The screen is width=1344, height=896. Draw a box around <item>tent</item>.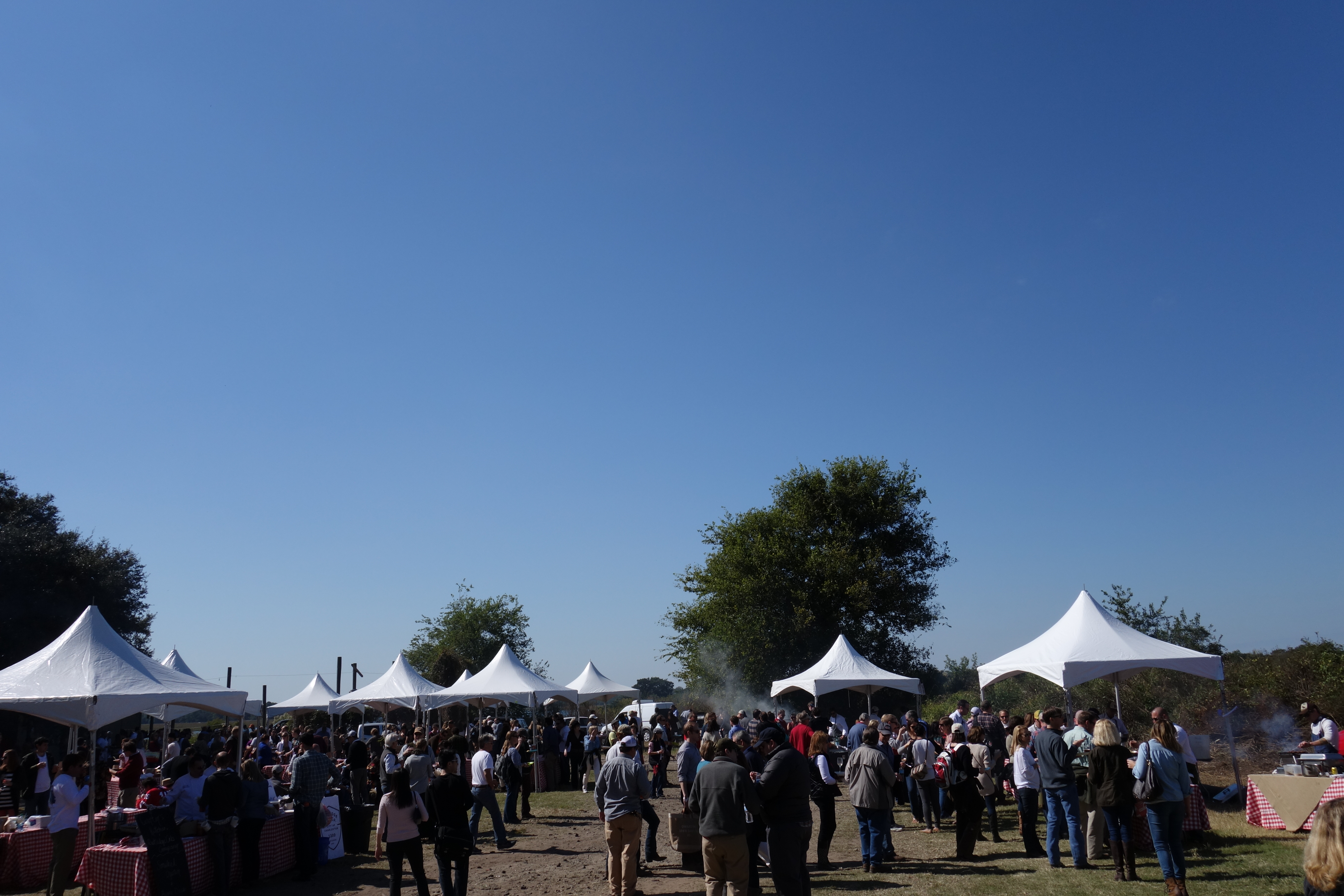
189,156,226,182.
